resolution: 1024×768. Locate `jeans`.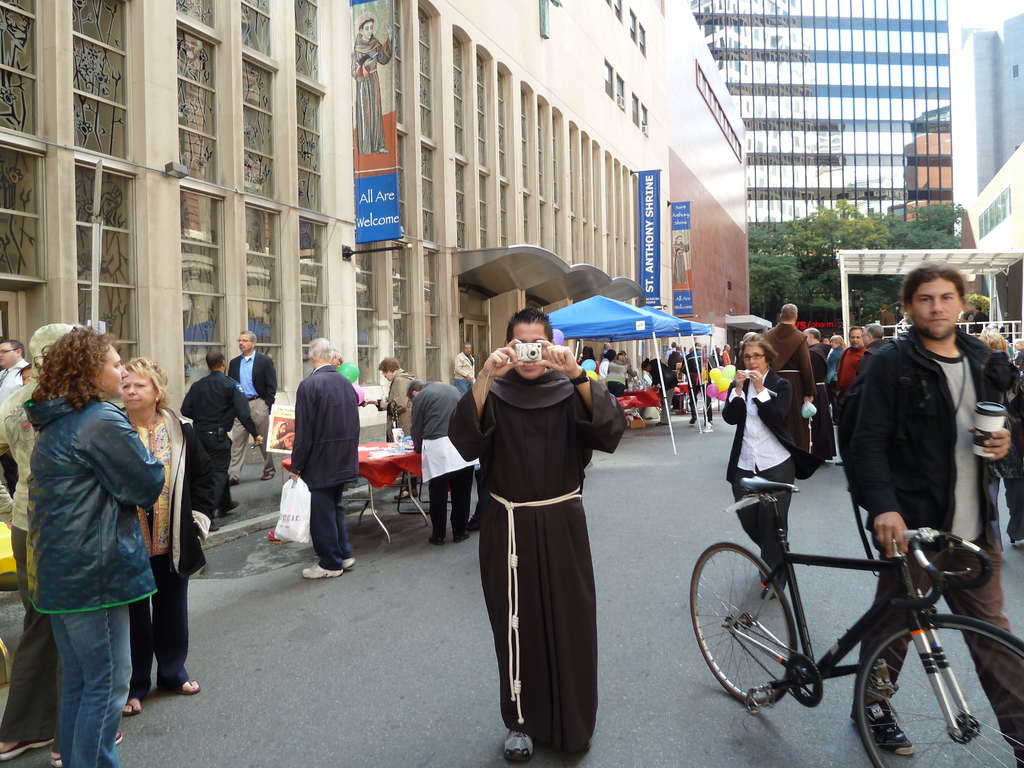
{"left": 706, "top": 390, "right": 712, "bottom": 422}.
